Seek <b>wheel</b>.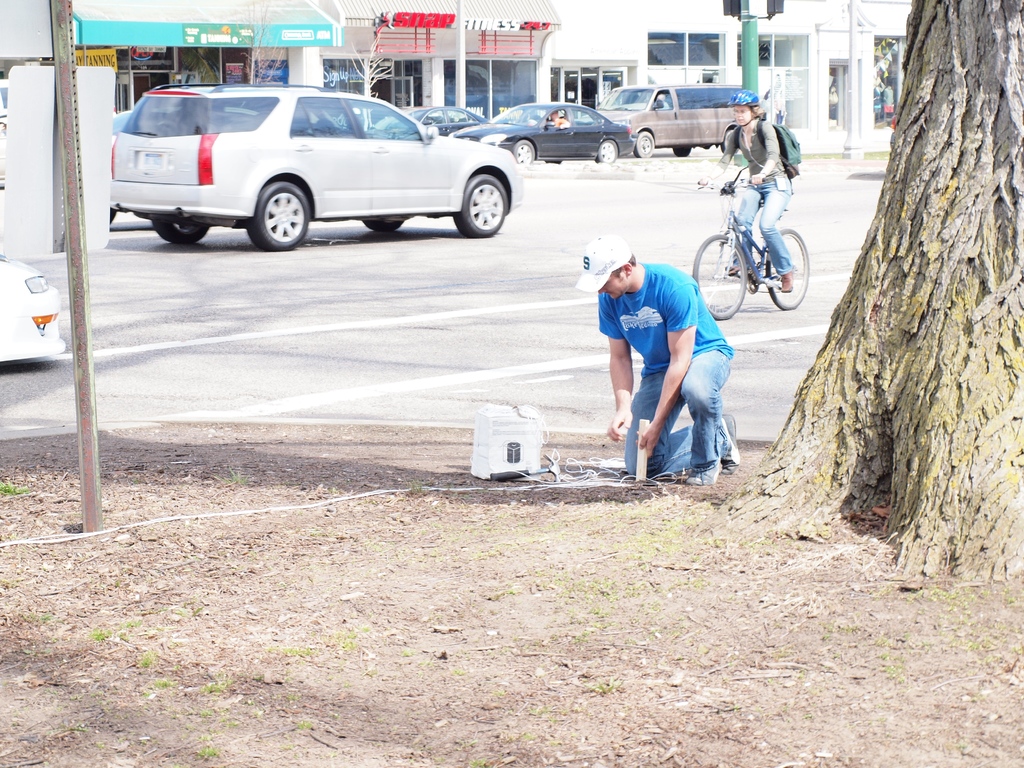
x1=545 y1=161 x2=562 y2=164.
